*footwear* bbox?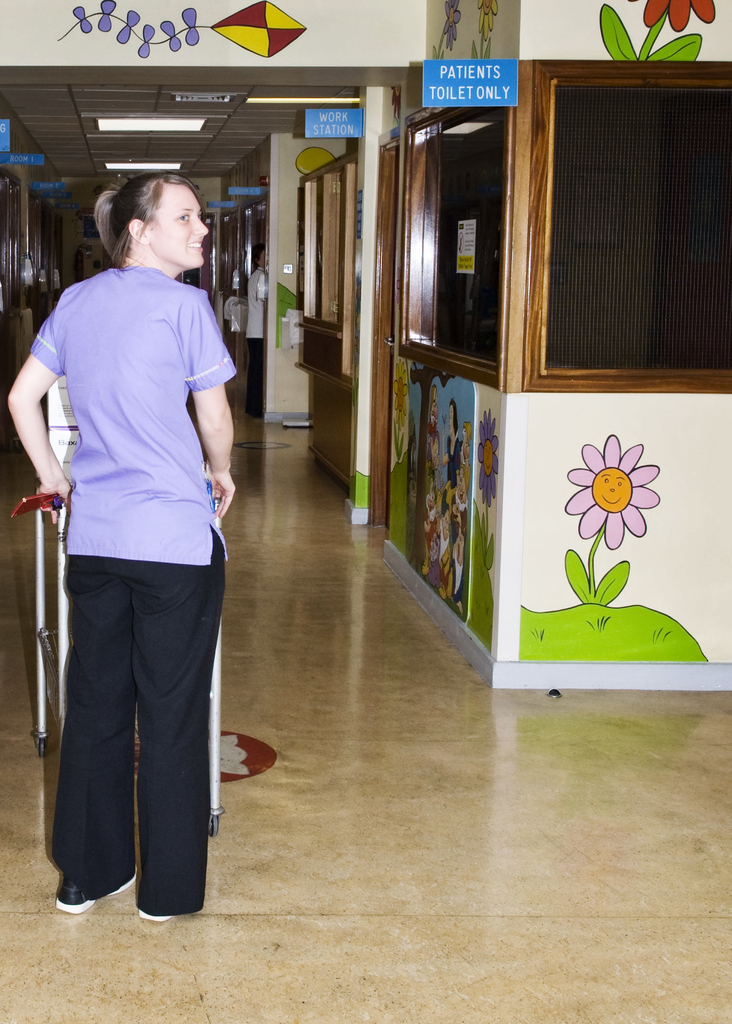
{"left": 56, "top": 865, "right": 140, "bottom": 925}
